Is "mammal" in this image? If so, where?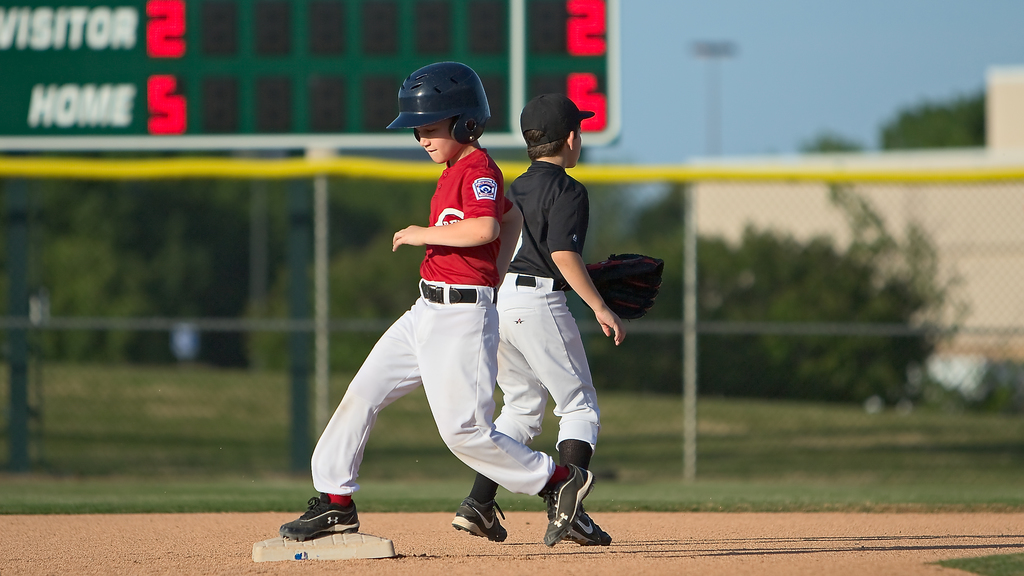
Yes, at box=[452, 91, 664, 541].
